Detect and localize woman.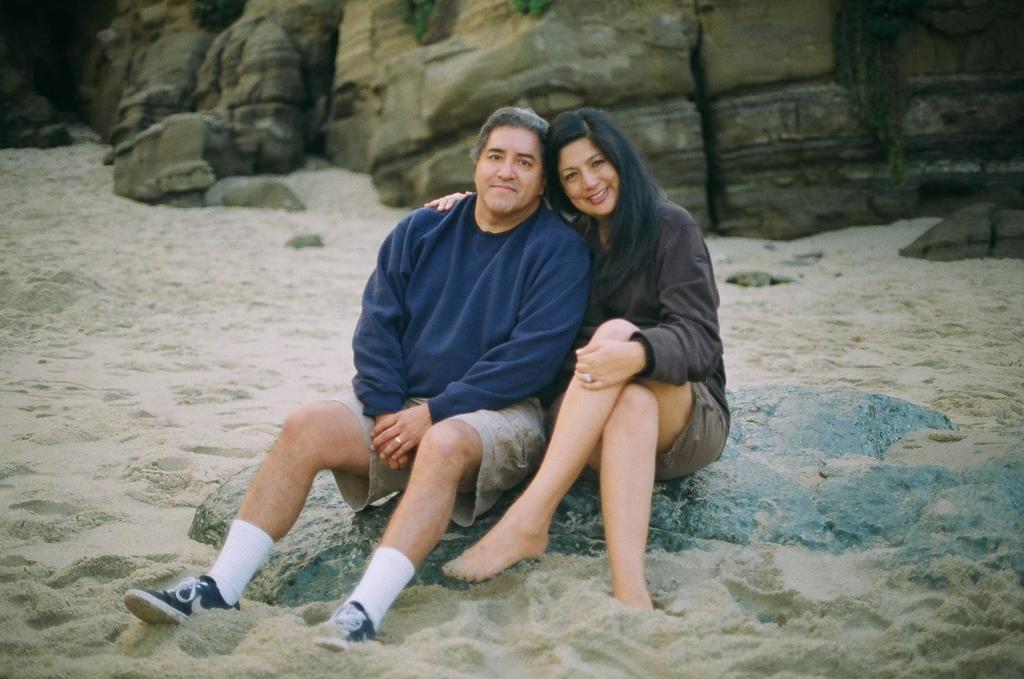
Localized at Rect(424, 107, 730, 604).
